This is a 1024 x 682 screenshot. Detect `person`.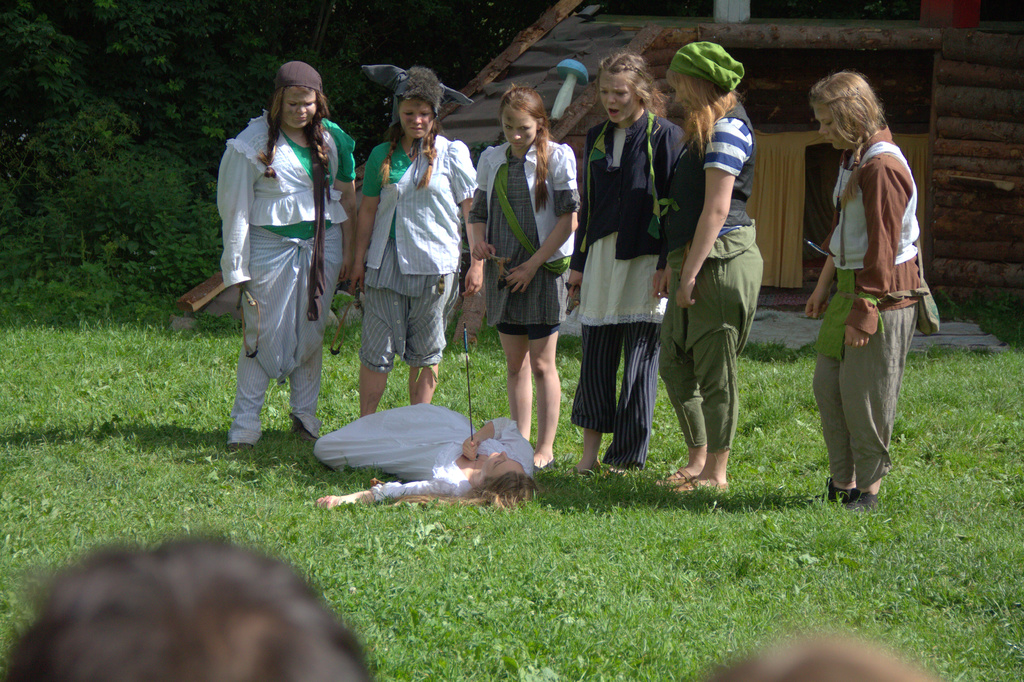
[x1=806, y1=65, x2=929, y2=529].
